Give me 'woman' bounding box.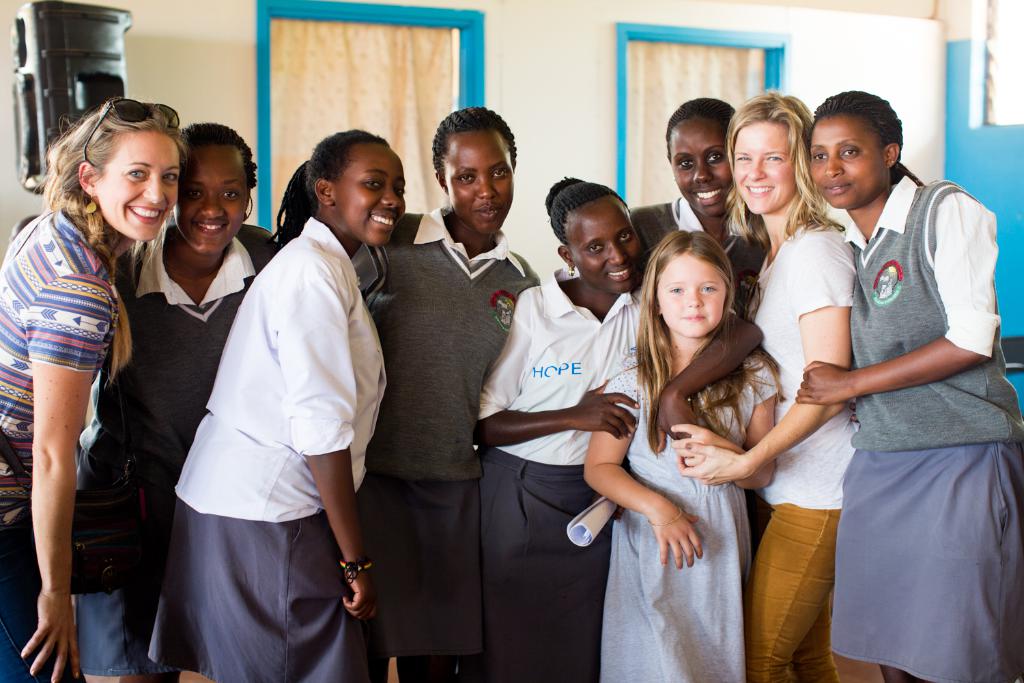
<region>355, 107, 543, 682</region>.
